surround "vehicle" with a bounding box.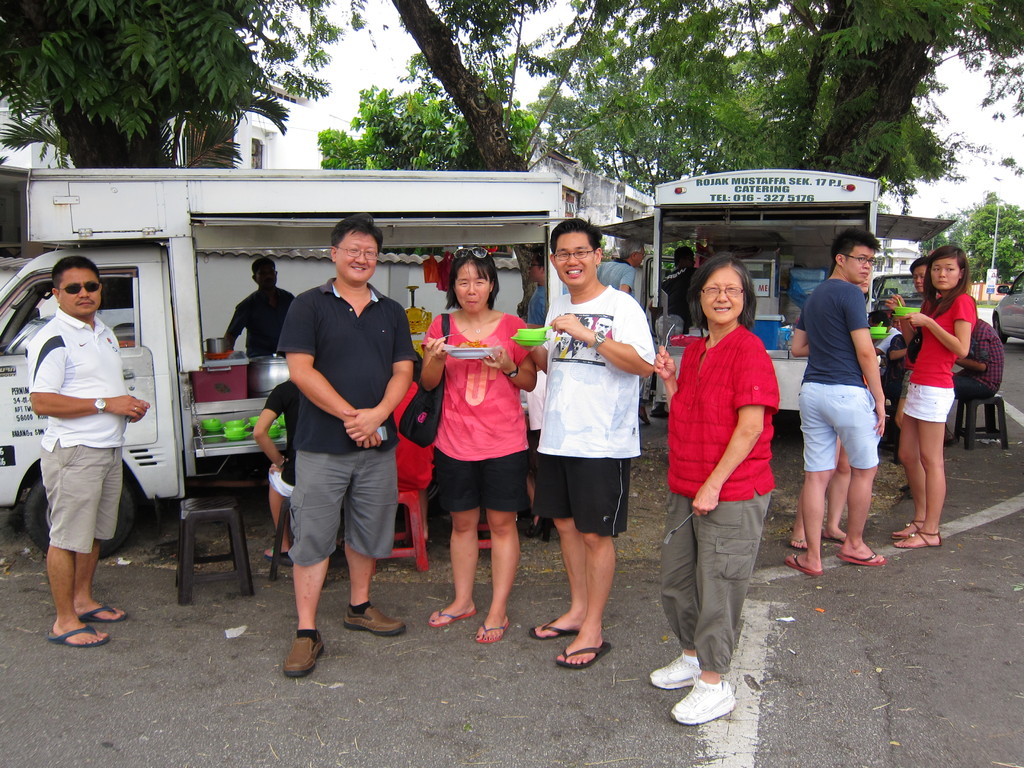
991,271,1023,344.
